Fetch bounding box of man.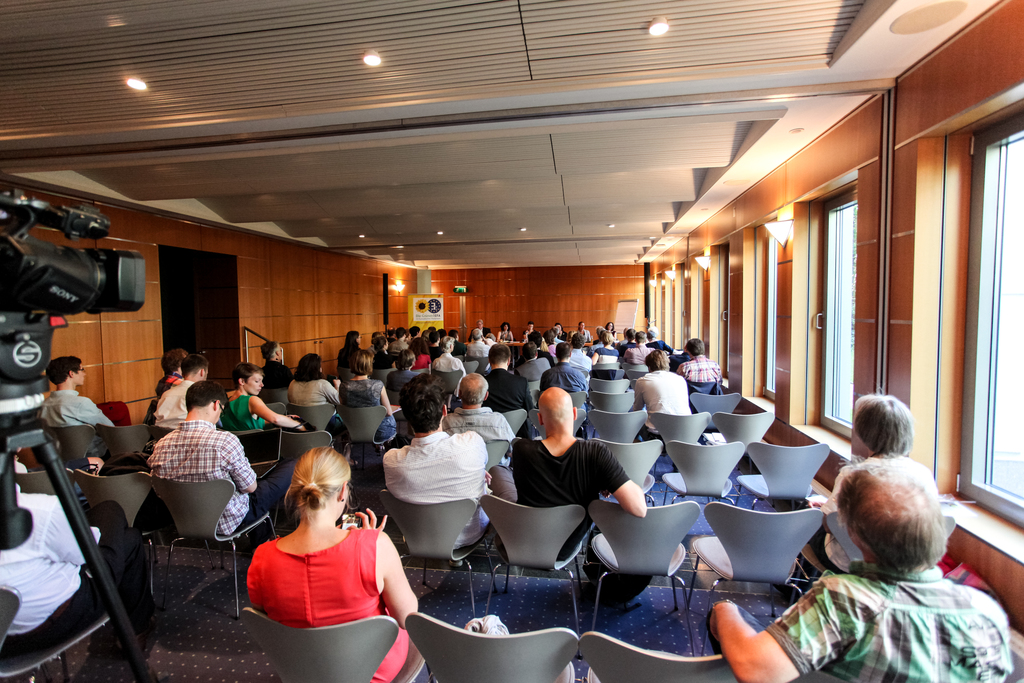
Bbox: (263, 334, 287, 388).
